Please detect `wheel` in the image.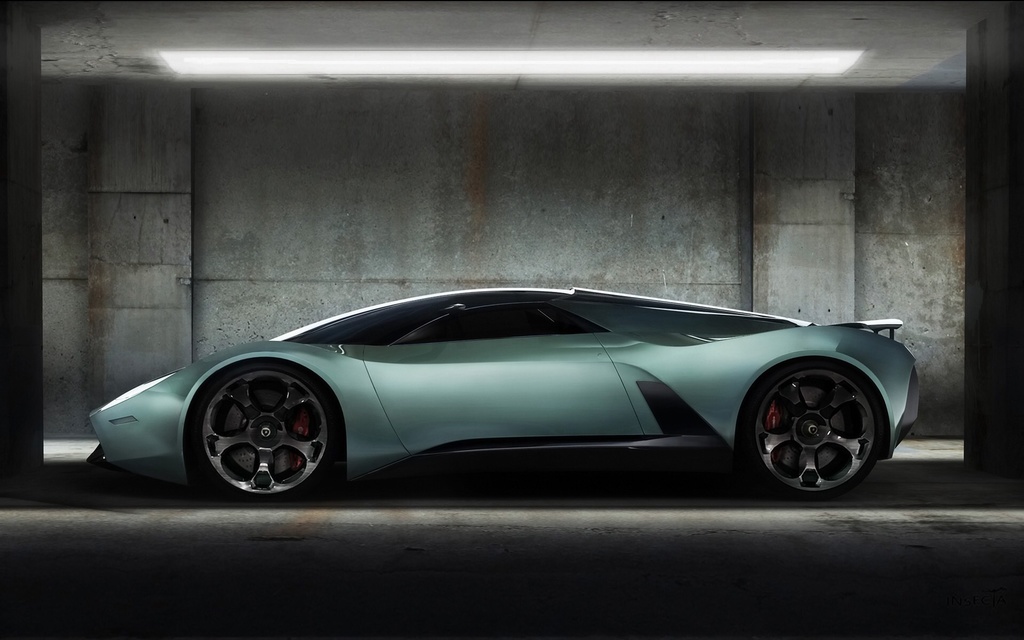
bbox=[179, 354, 344, 504].
